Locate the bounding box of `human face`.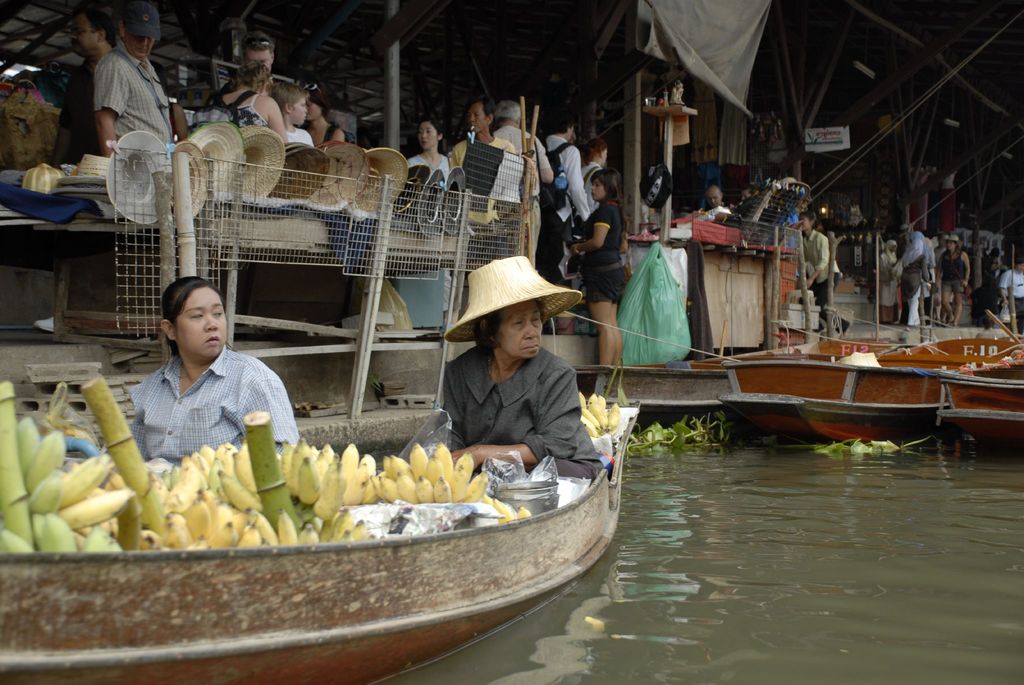
Bounding box: (493,303,543,360).
